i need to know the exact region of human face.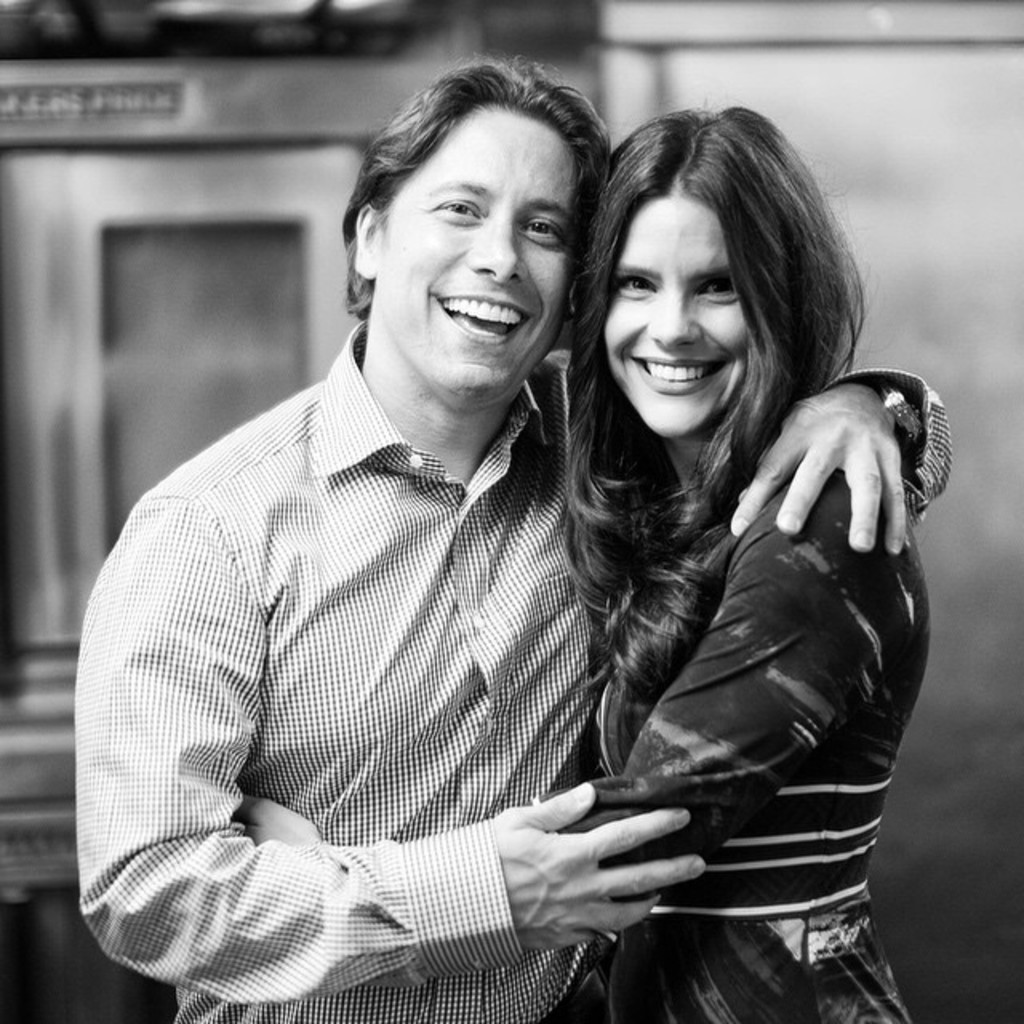
Region: <bbox>376, 112, 571, 406</bbox>.
